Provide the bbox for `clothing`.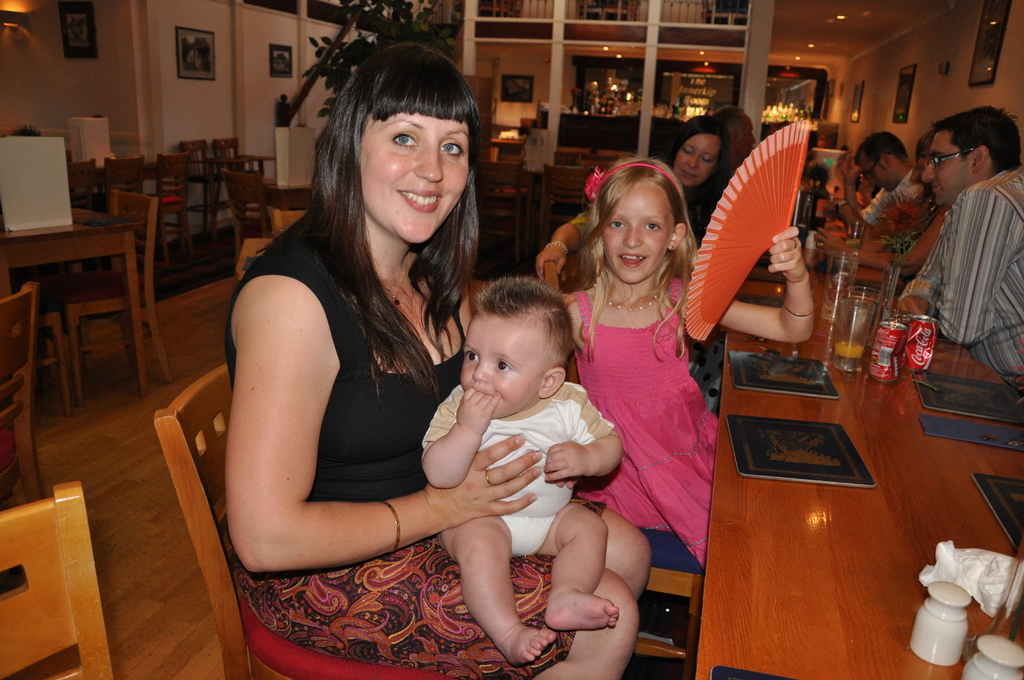
l=419, t=378, r=607, b=565.
